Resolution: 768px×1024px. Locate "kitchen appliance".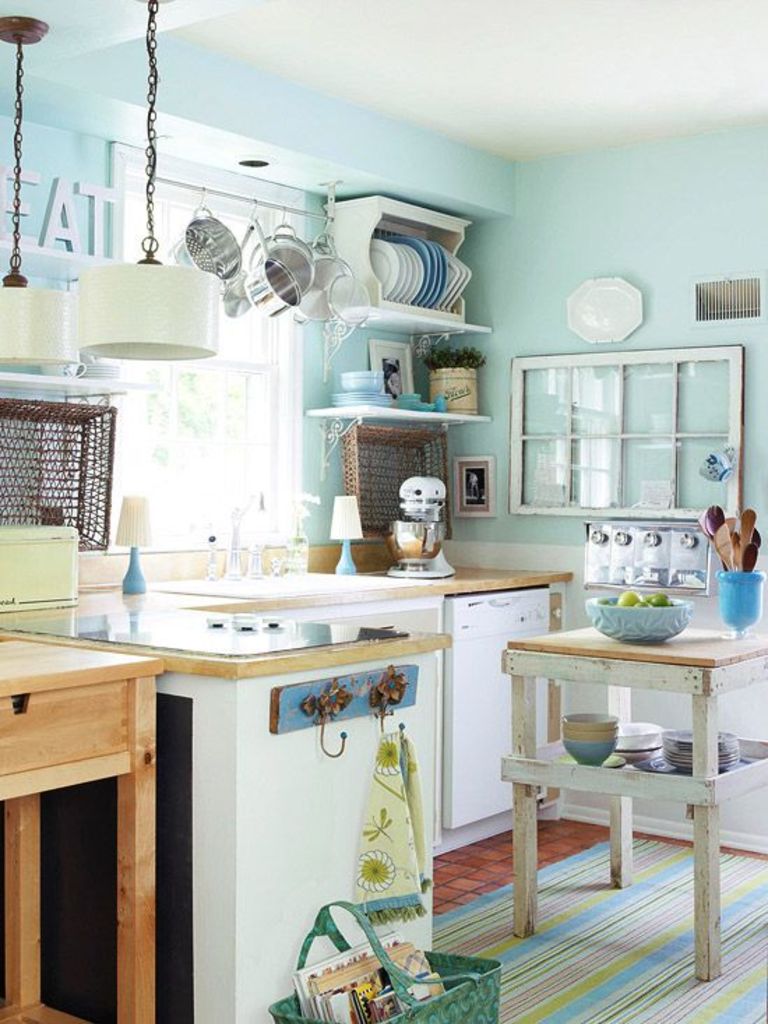
(638, 738, 665, 767).
